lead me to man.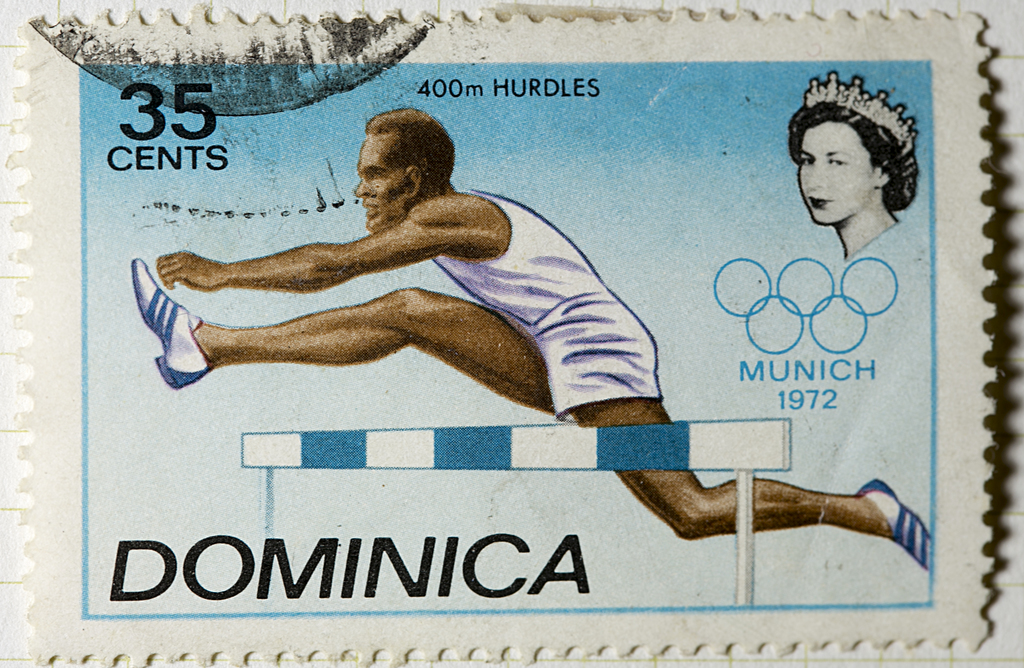
Lead to <bbox>133, 106, 932, 572</bbox>.
